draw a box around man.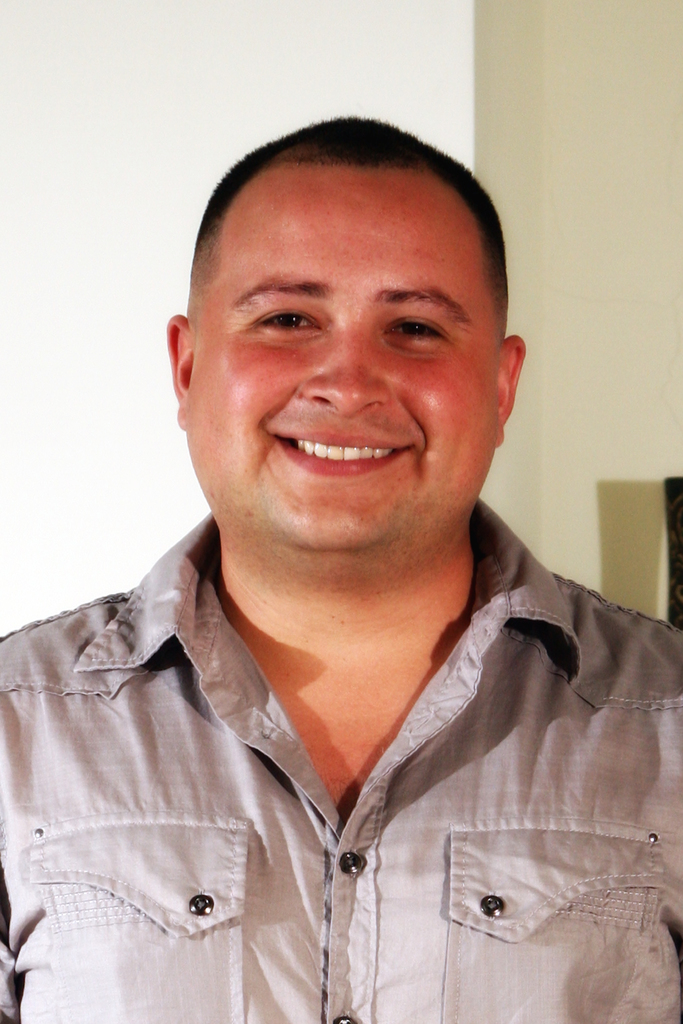
[0, 113, 682, 1023].
